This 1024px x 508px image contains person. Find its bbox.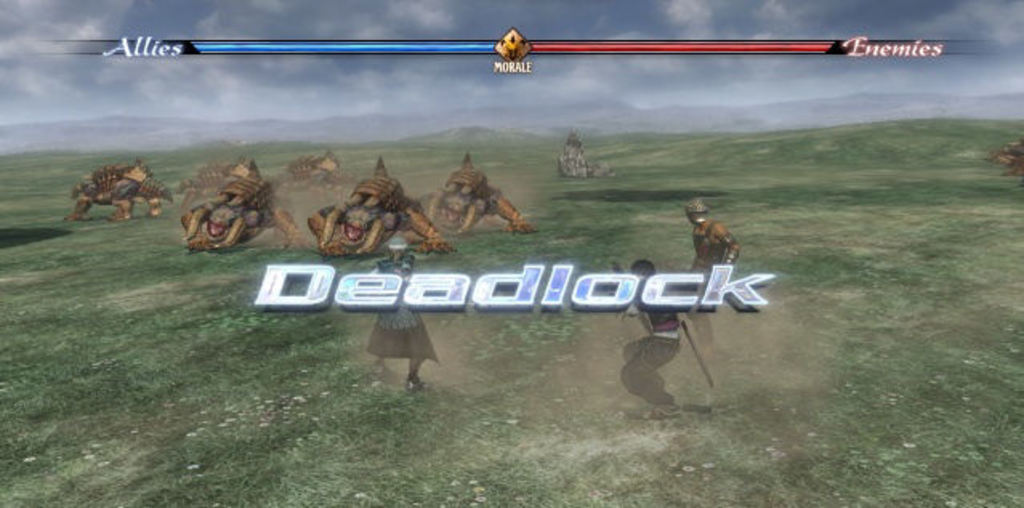
crop(362, 236, 444, 389).
